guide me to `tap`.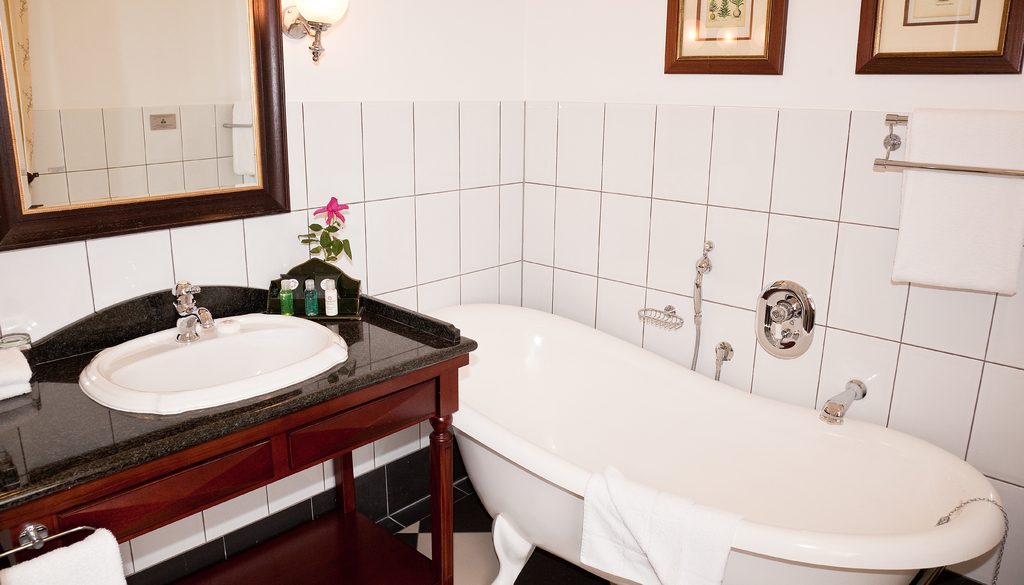
Guidance: bbox=(173, 277, 211, 338).
